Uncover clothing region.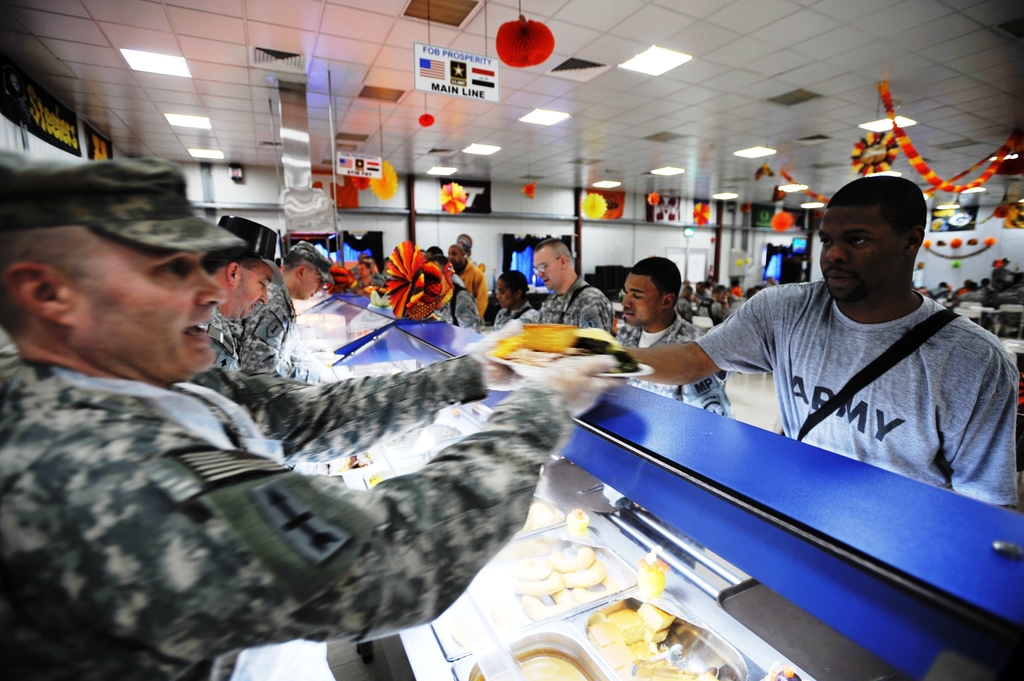
Uncovered: (989,264,1007,287).
